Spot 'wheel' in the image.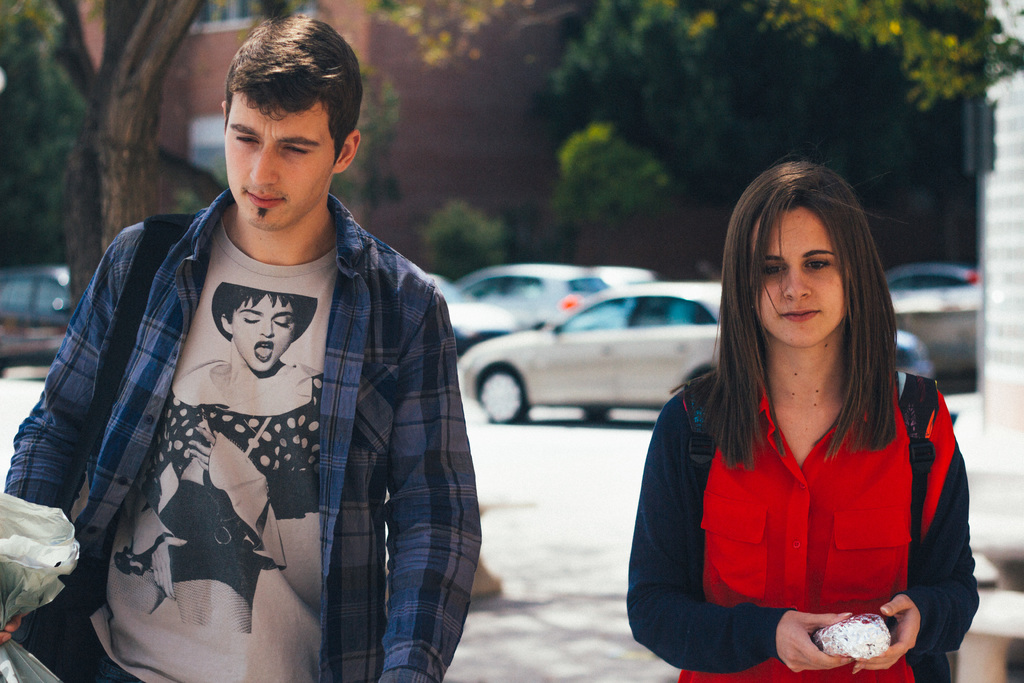
'wheel' found at <region>483, 365, 541, 427</region>.
